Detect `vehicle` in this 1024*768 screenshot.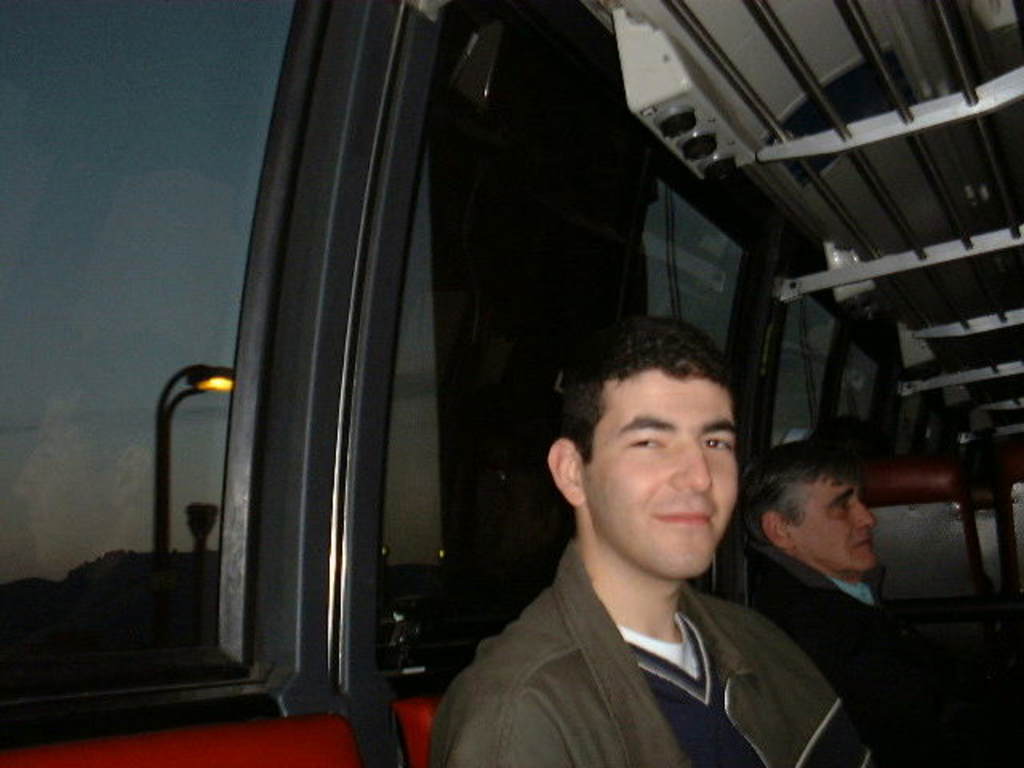
Detection: [0, 0, 1022, 766].
